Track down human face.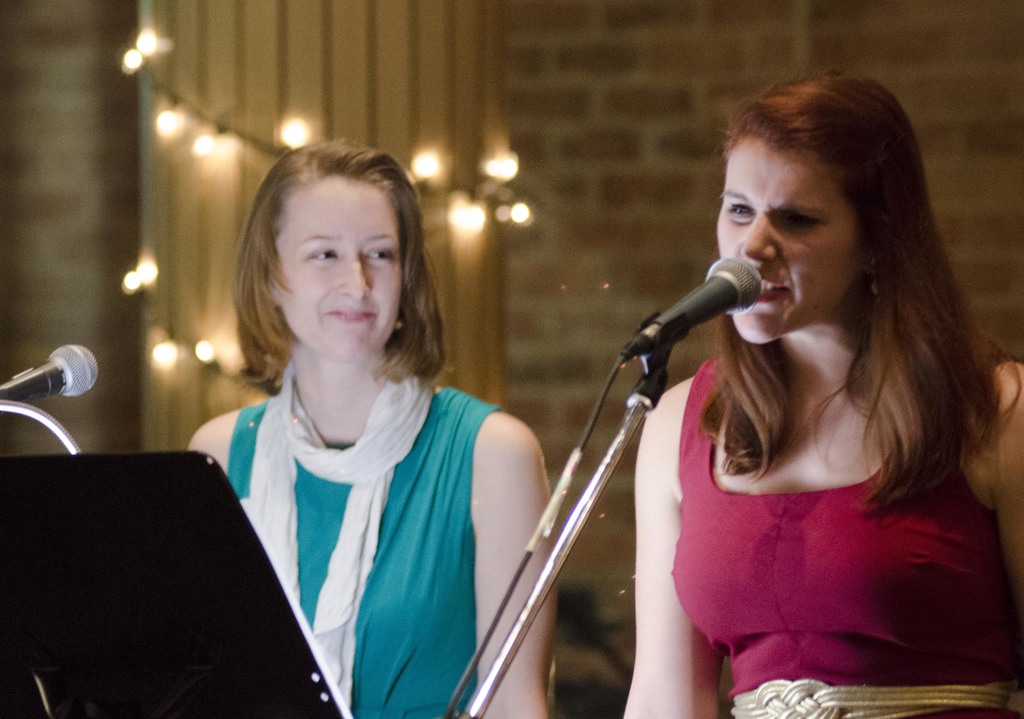
Tracked to detection(721, 132, 862, 338).
